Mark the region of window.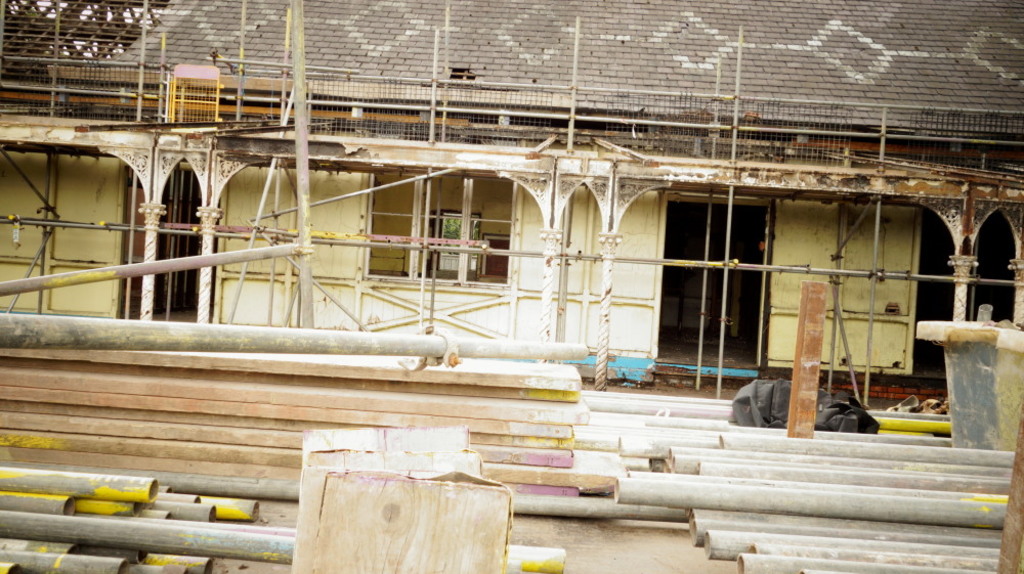
Region: [364,168,515,286].
